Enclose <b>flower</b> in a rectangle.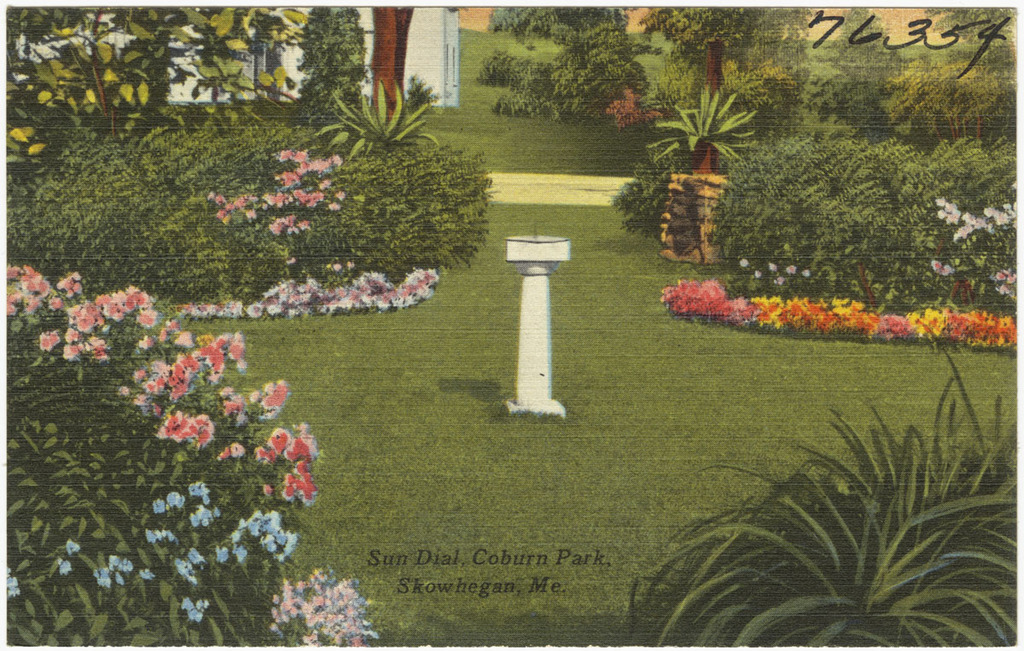
box(754, 266, 760, 281).
